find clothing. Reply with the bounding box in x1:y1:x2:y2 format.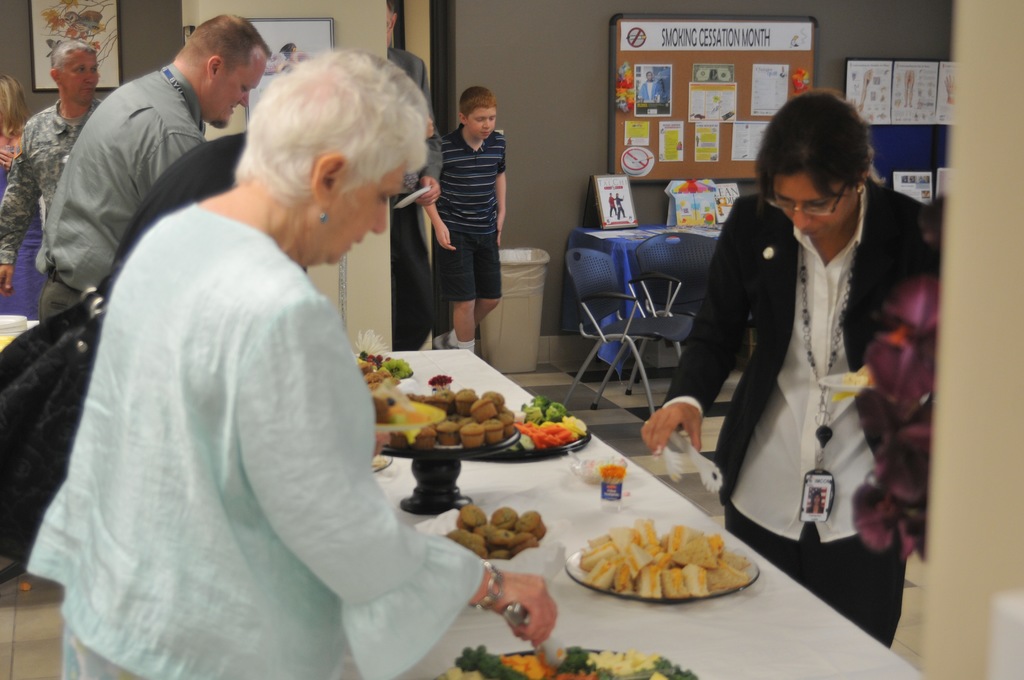
442:118:505:303.
